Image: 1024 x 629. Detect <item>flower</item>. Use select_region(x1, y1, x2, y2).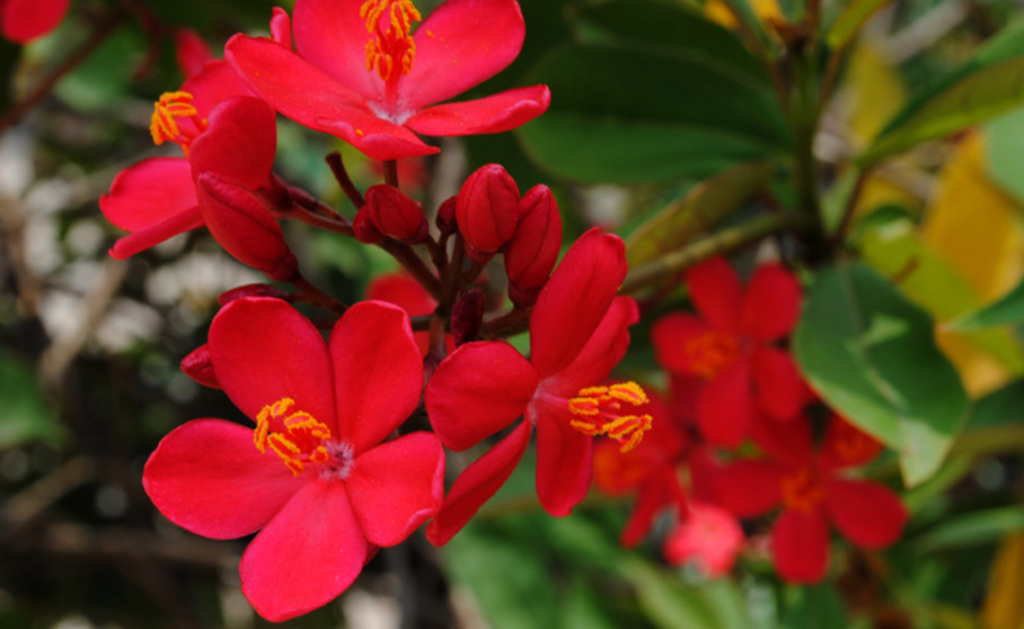
select_region(152, 275, 454, 607).
